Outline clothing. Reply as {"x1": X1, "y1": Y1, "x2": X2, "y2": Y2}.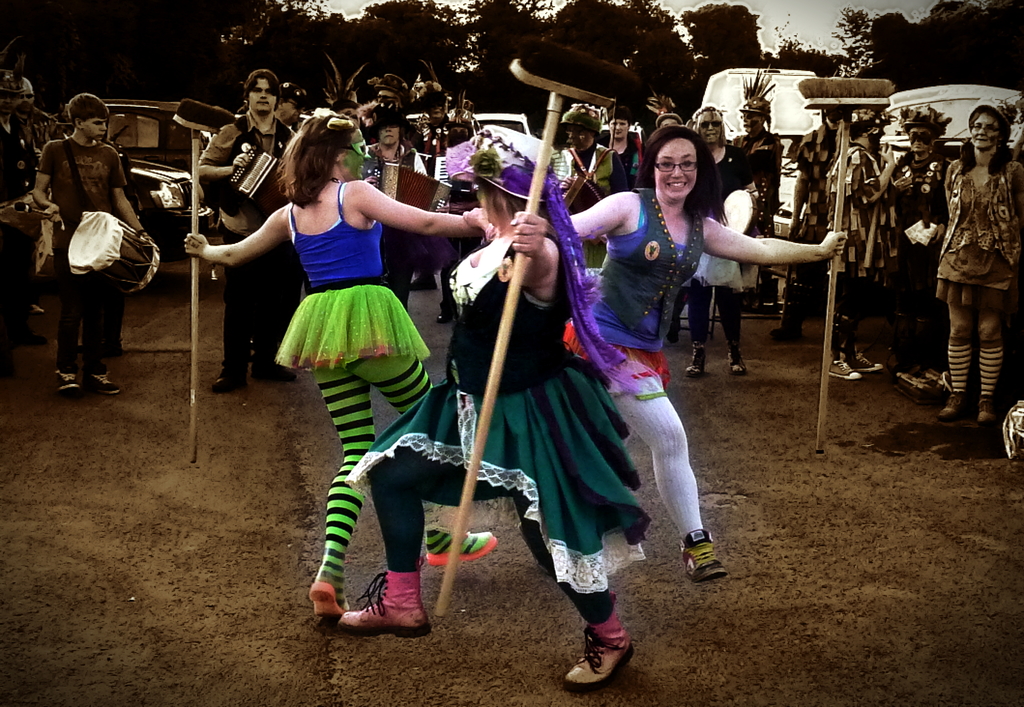
{"x1": 271, "y1": 182, "x2": 464, "y2": 582}.
